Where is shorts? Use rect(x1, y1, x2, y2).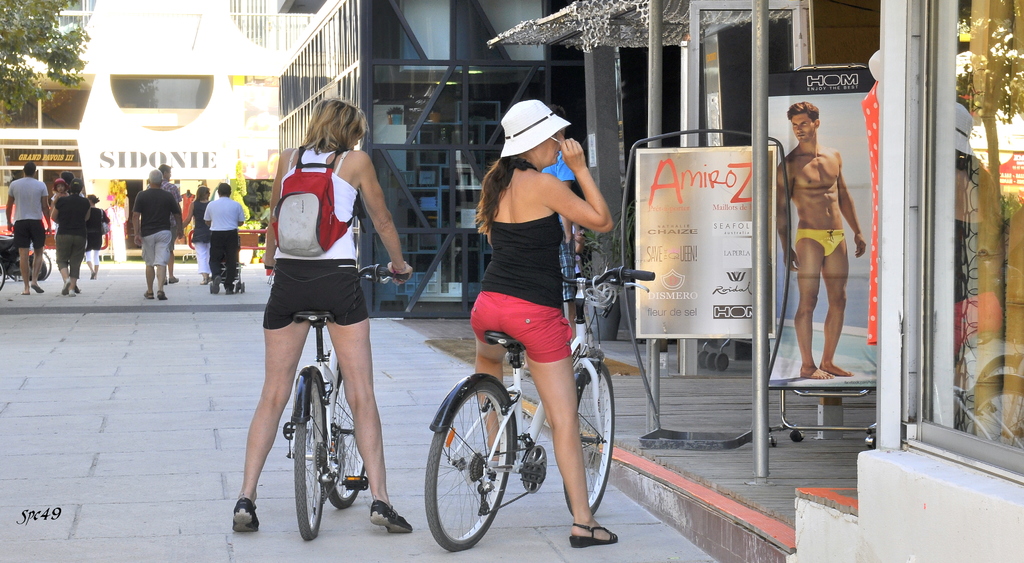
rect(263, 258, 369, 330).
